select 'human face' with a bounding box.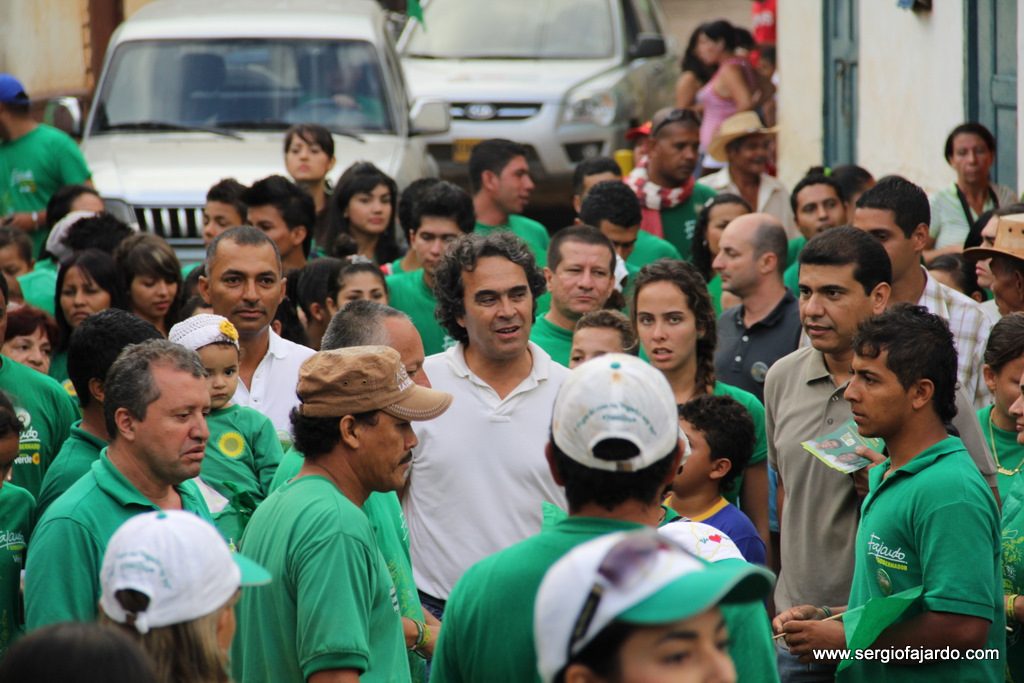
x1=498 y1=153 x2=535 y2=211.
